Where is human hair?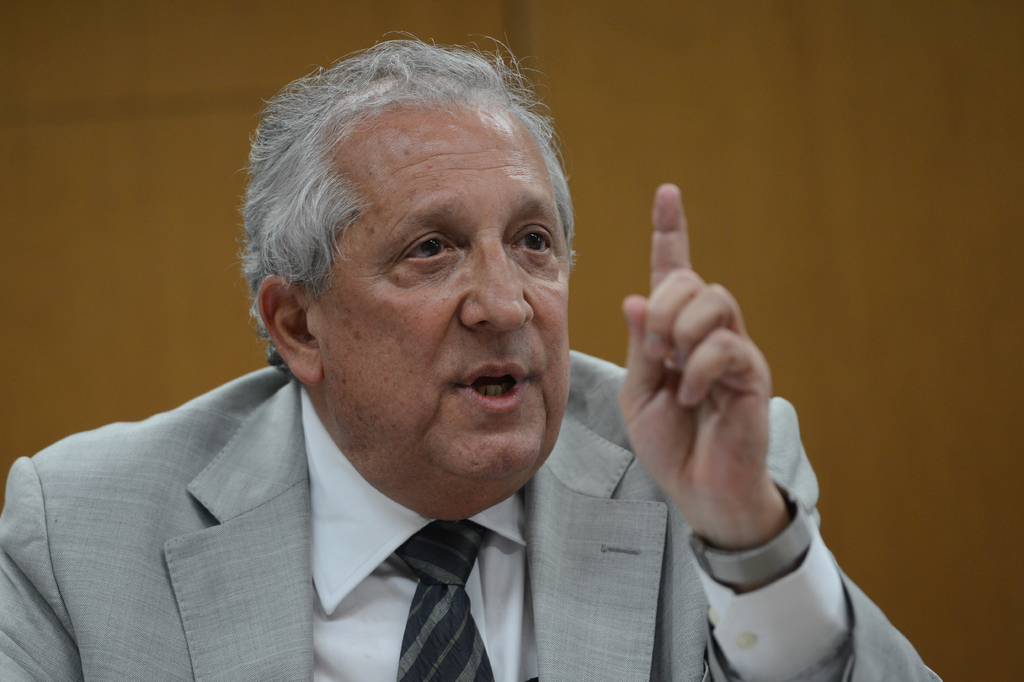
<region>259, 41, 558, 319</region>.
